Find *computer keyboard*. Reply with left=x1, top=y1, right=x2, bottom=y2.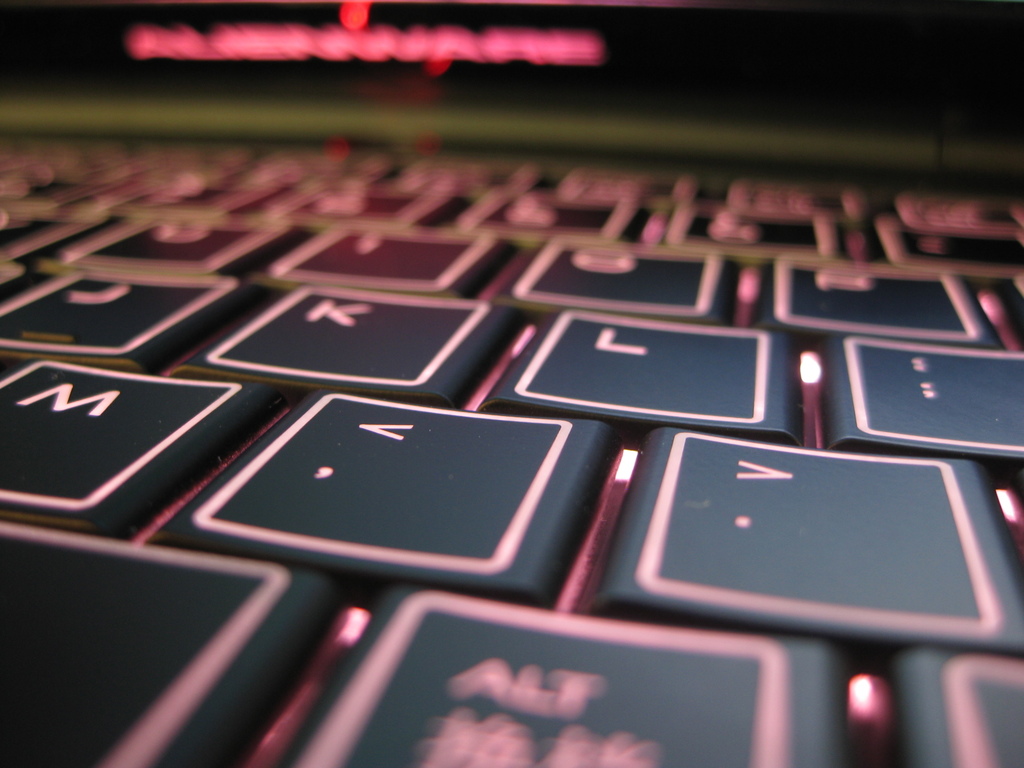
left=1, top=132, right=1023, bottom=765.
